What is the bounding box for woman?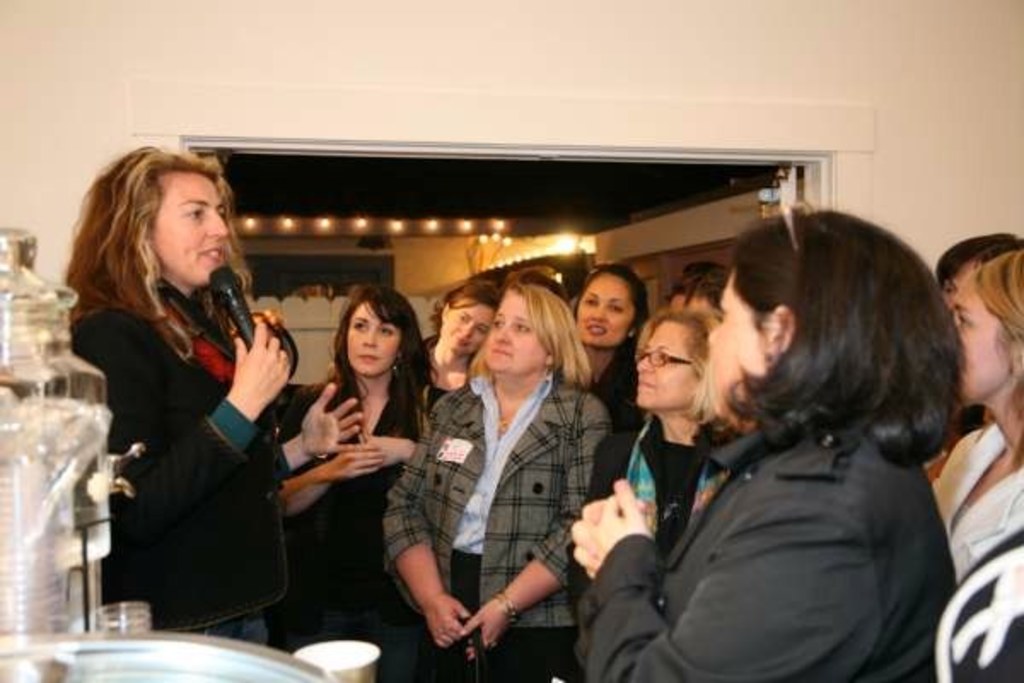
region(60, 142, 362, 647).
